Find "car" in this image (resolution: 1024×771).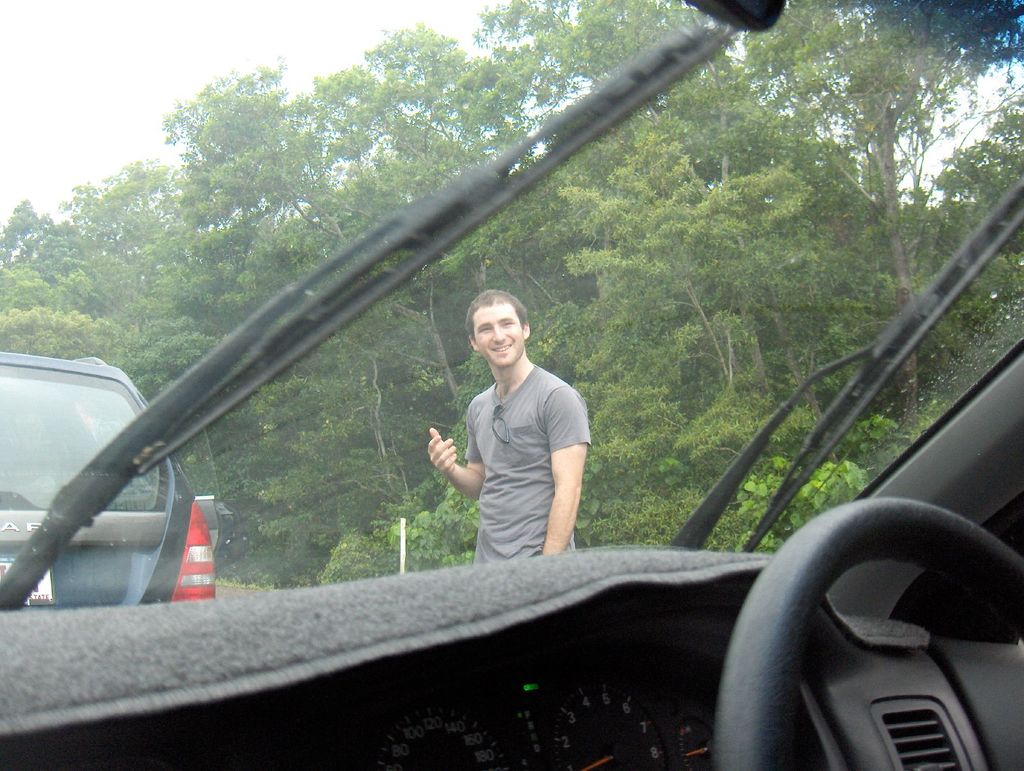
0/0/1023/770.
